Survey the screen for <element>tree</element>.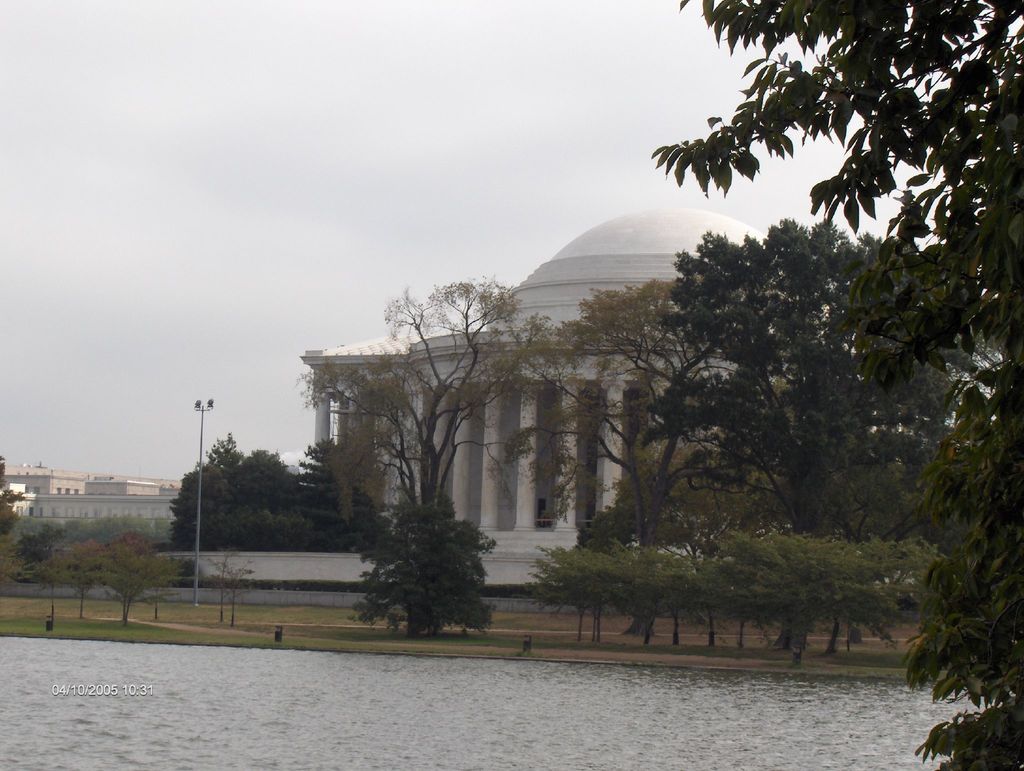
Survey found: <bbox>0, 451, 30, 539</bbox>.
